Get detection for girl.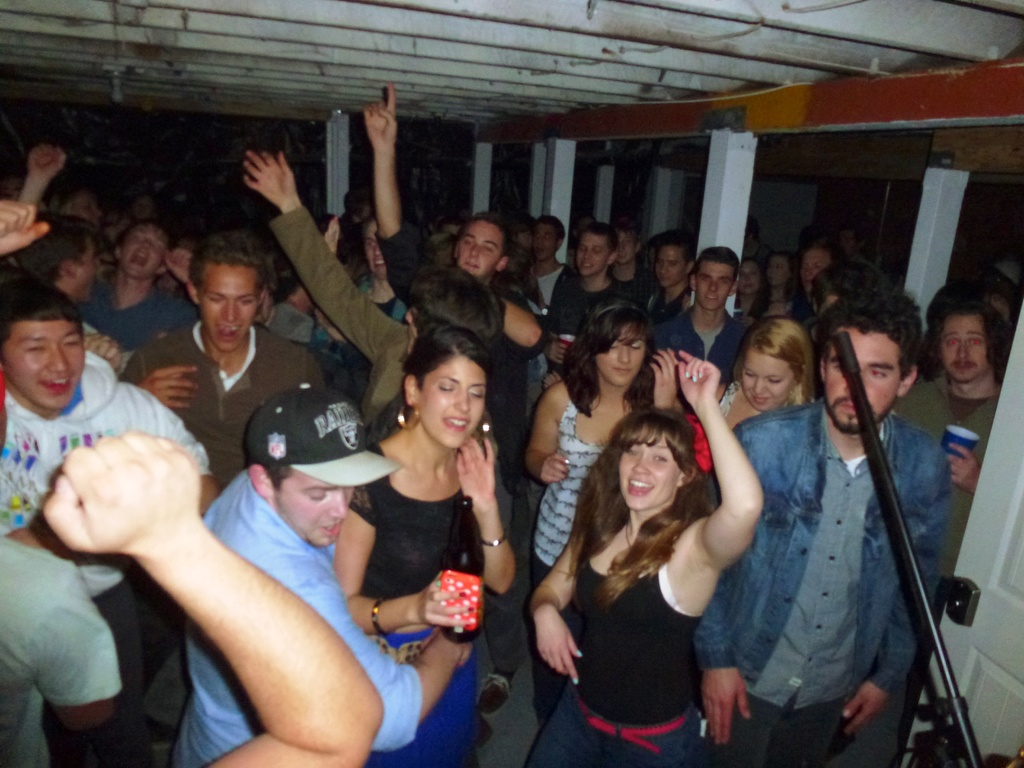
Detection: select_region(713, 317, 817, 425).
